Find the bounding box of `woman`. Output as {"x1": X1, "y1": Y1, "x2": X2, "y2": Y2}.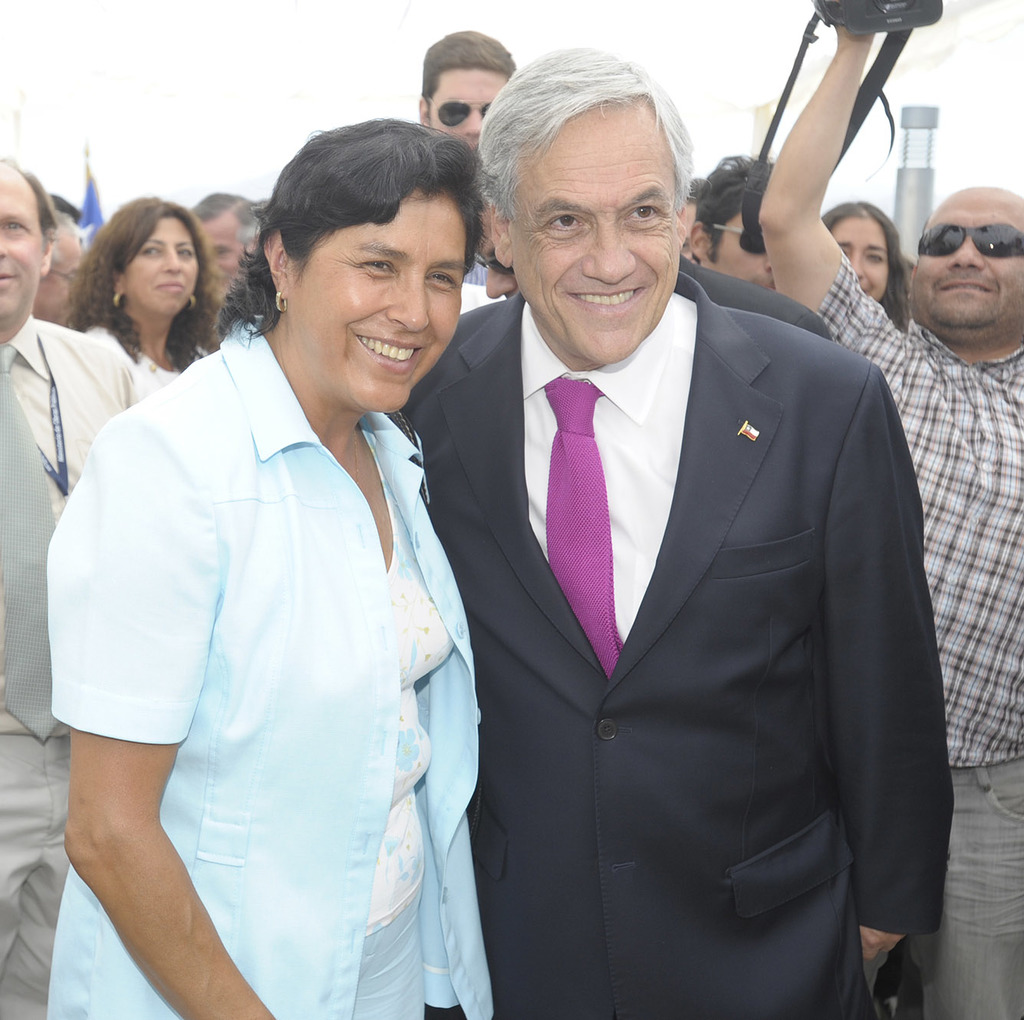
{"x1": 818, "y1": 201, "x2": 909, "y2": 331}.
